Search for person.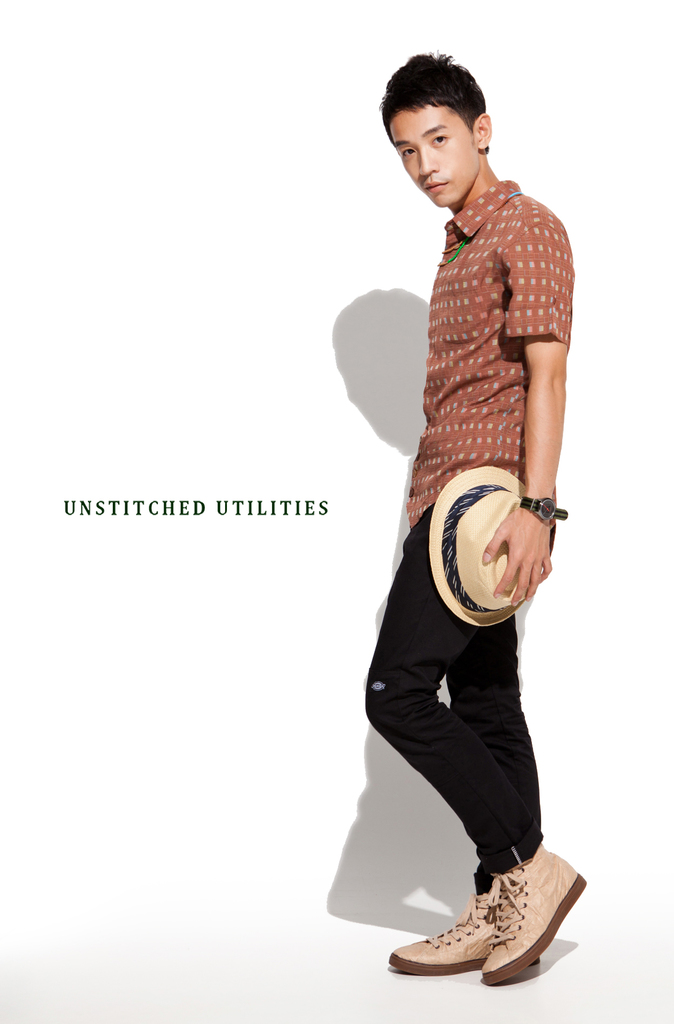
Found at 357/44/589/994.
